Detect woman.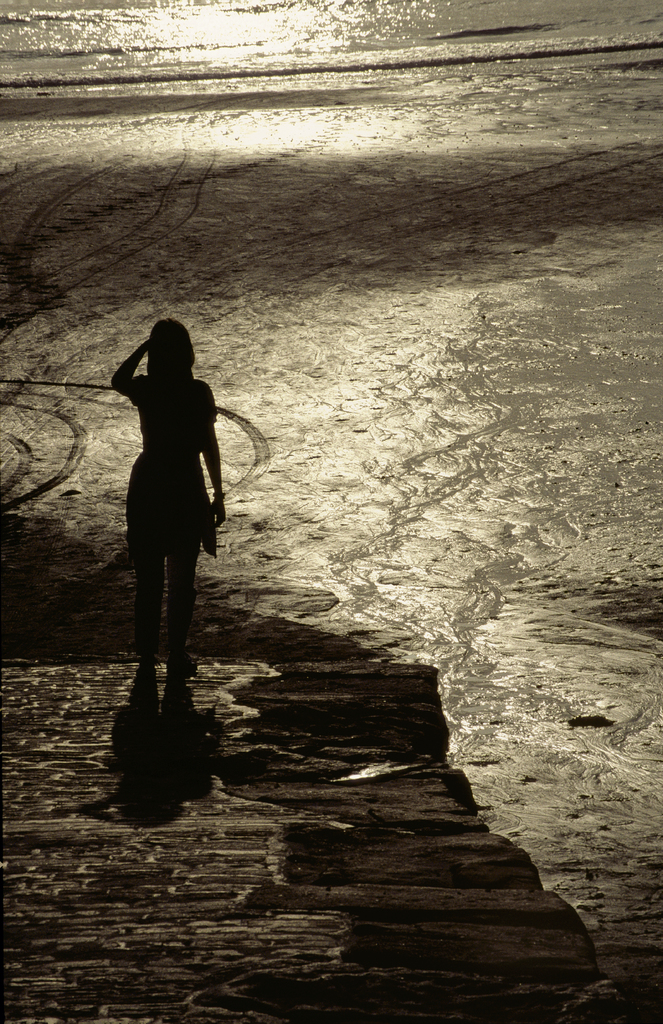
Detected at crop(98, 293, 237, 727).
